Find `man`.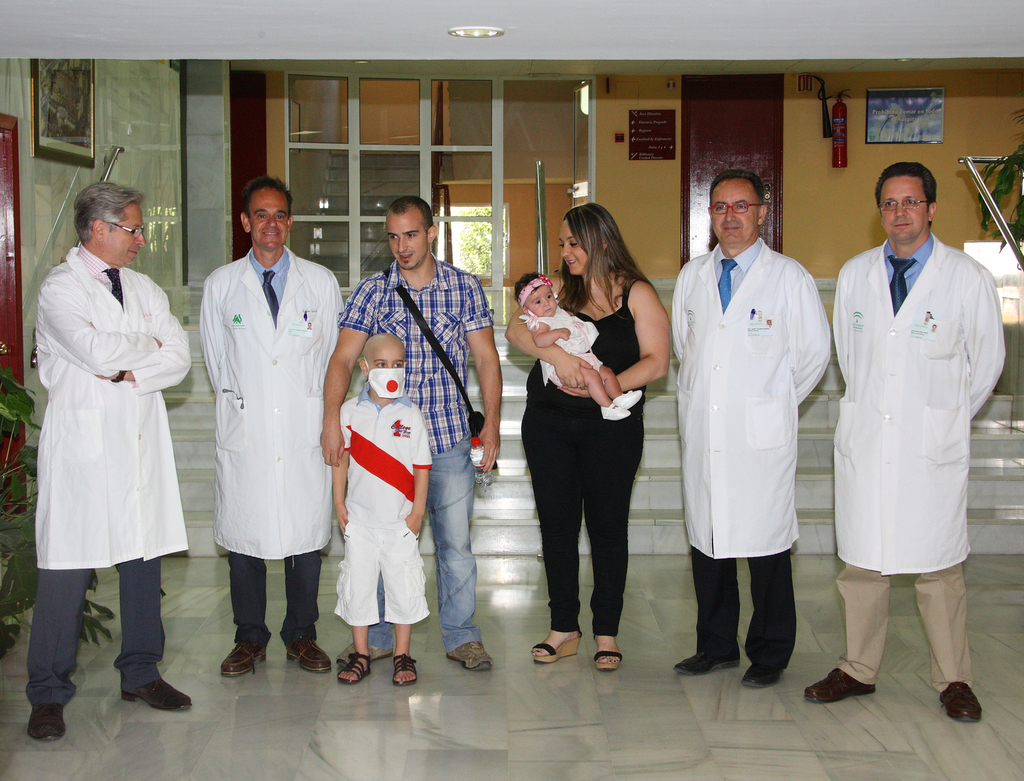
[x1=199, y1=181, x2=347, y2=681].
